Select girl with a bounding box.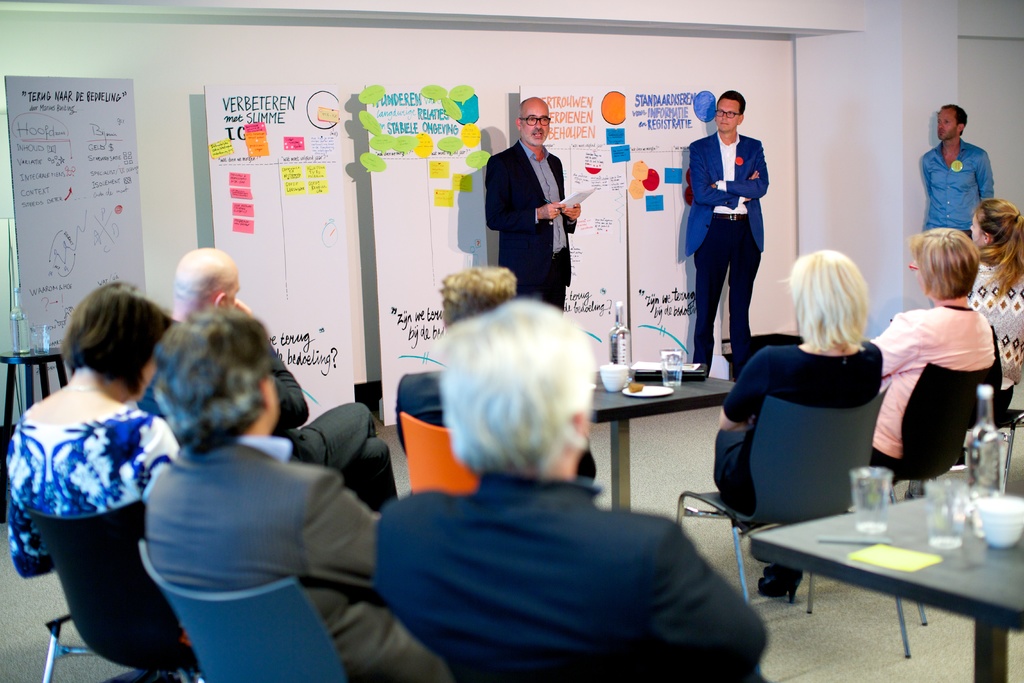
872,226,979,473.
